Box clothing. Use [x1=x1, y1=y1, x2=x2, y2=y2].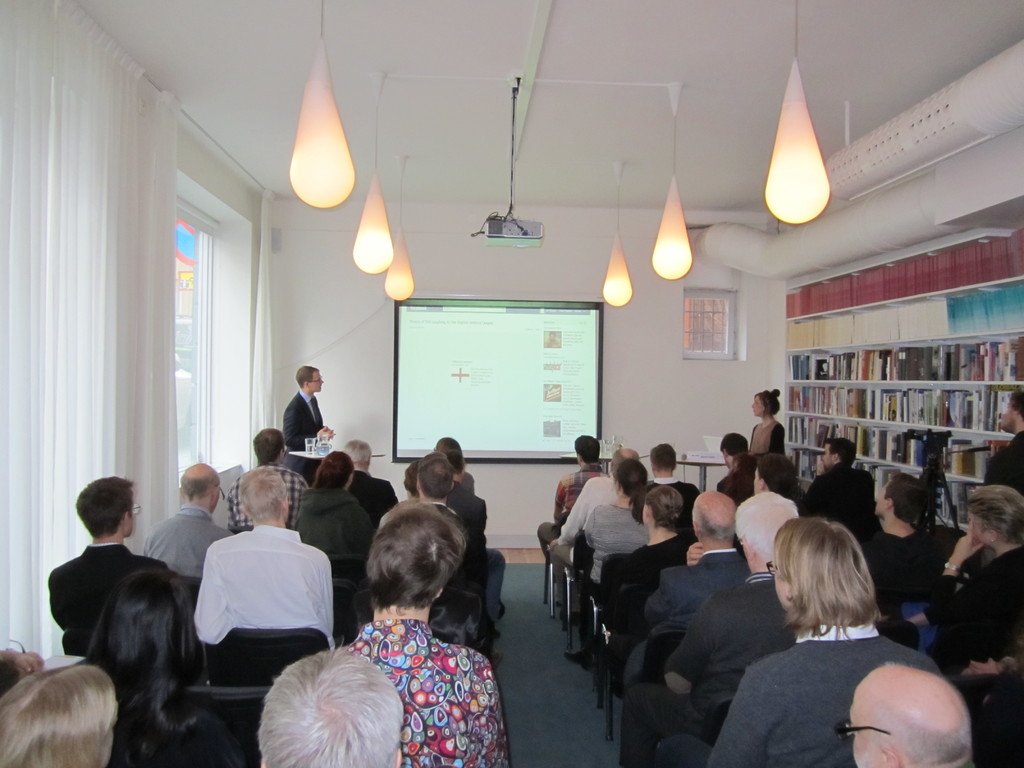
[x1=550, y1=467, x2=624, y2=600].
